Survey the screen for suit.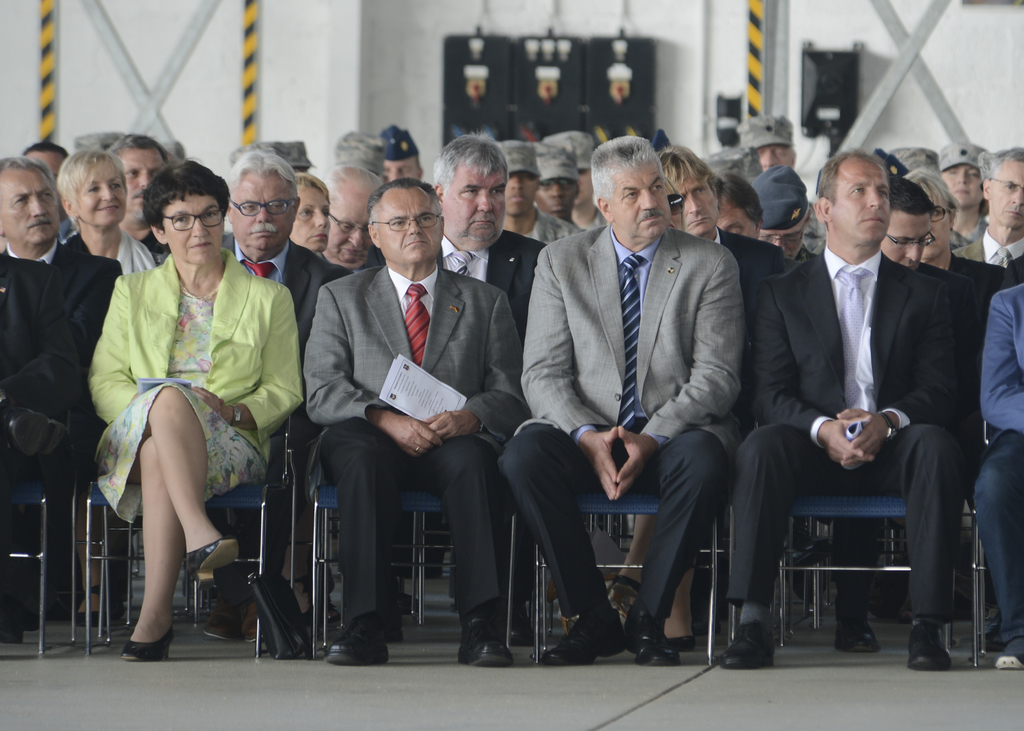
Survey found: crop(714, 225, 781, 325).
